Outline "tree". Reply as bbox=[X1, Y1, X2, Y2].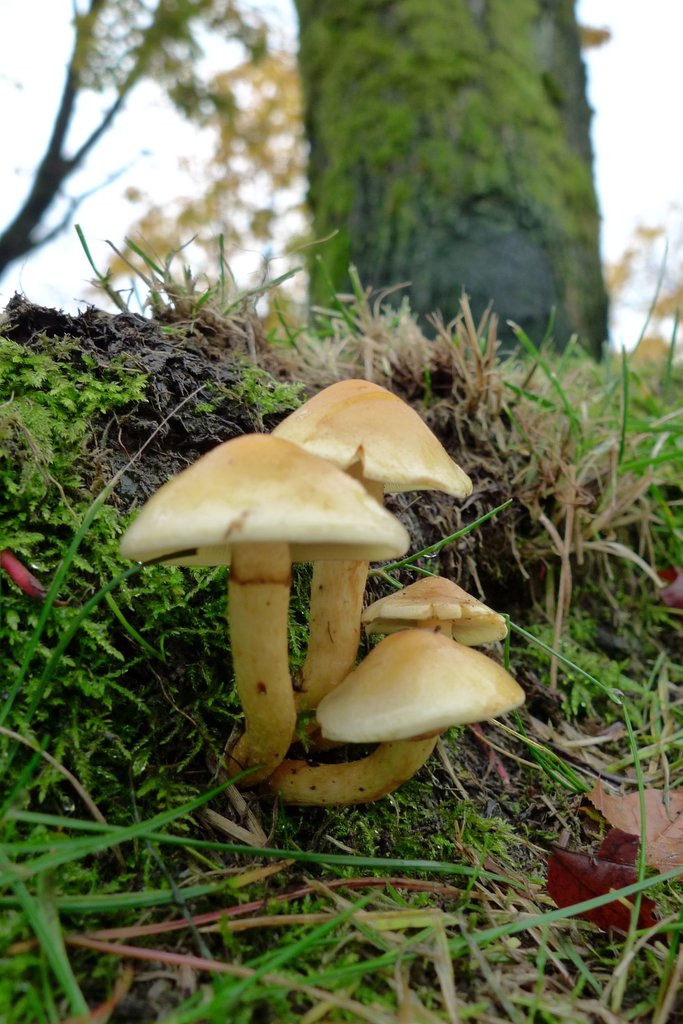
bbox=[287, 0, 609, 352].
